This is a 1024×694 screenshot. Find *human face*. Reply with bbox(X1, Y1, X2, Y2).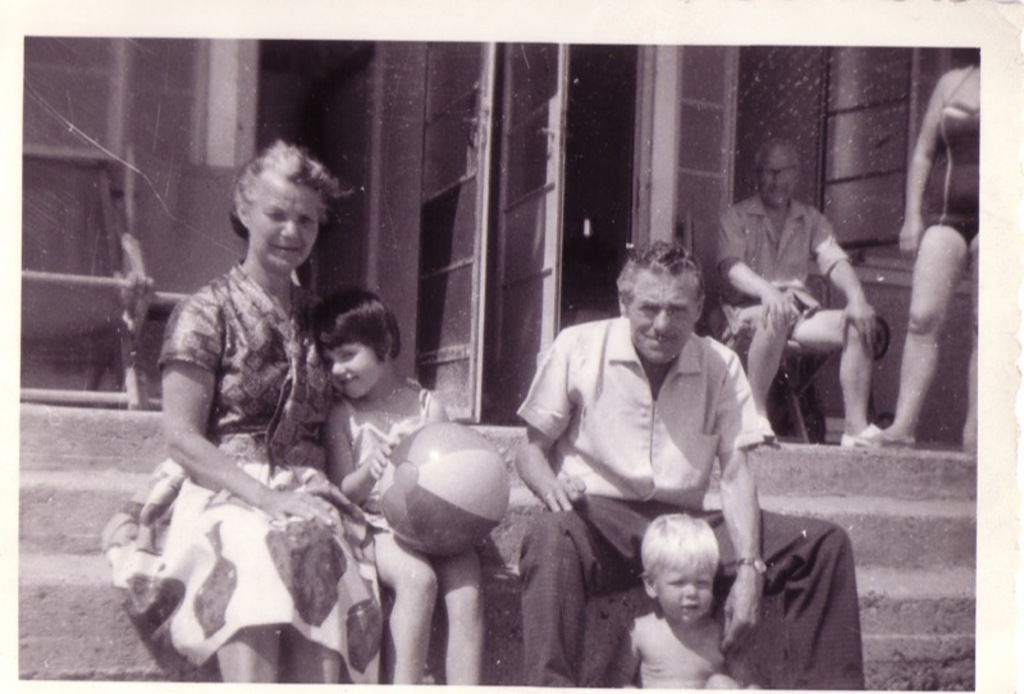
bbox(749, 156, 796, 210).
